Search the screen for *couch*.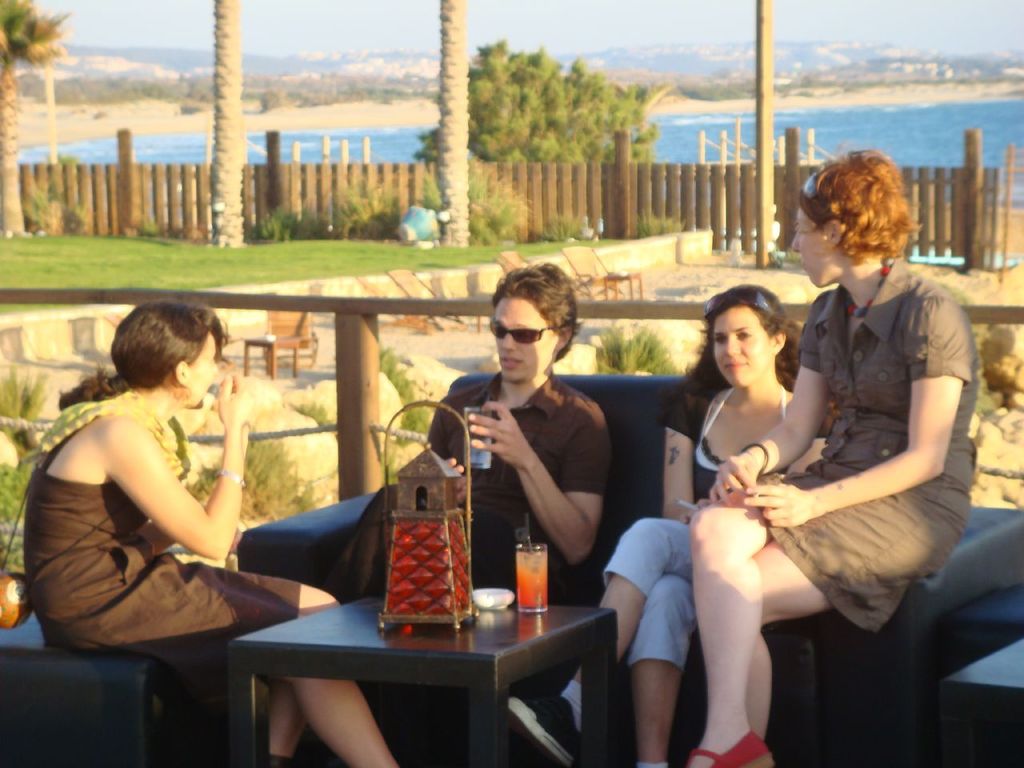
Found at BBox(232, 368, 1023, 767).
